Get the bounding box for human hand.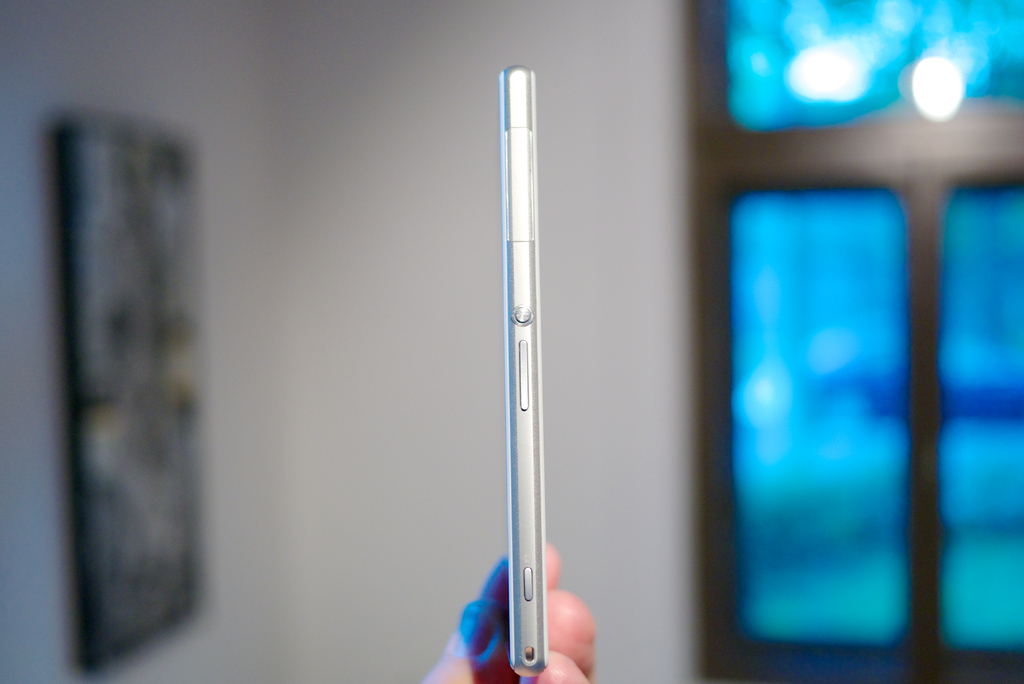
(x1=422, y1=541, x2=595, y2=683).
